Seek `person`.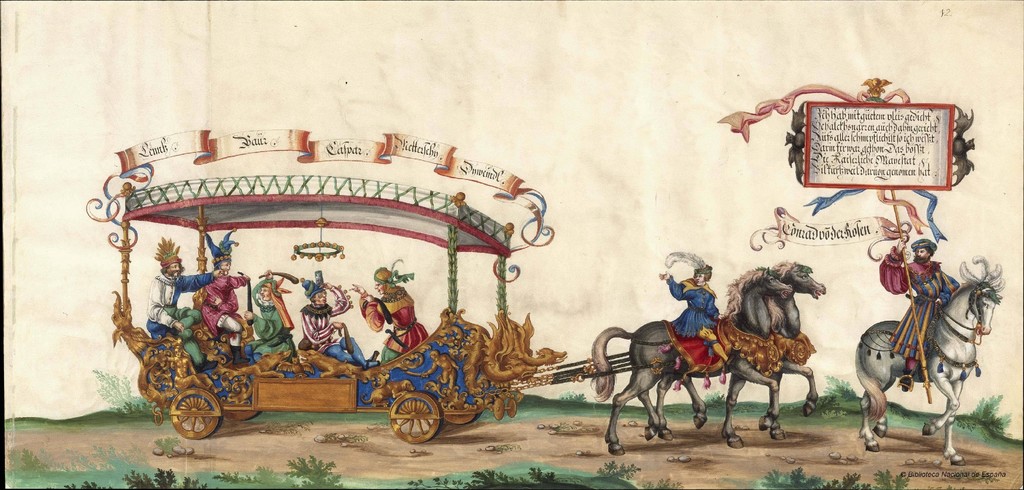
(left=906, top=241, right=972, bottom=379).
